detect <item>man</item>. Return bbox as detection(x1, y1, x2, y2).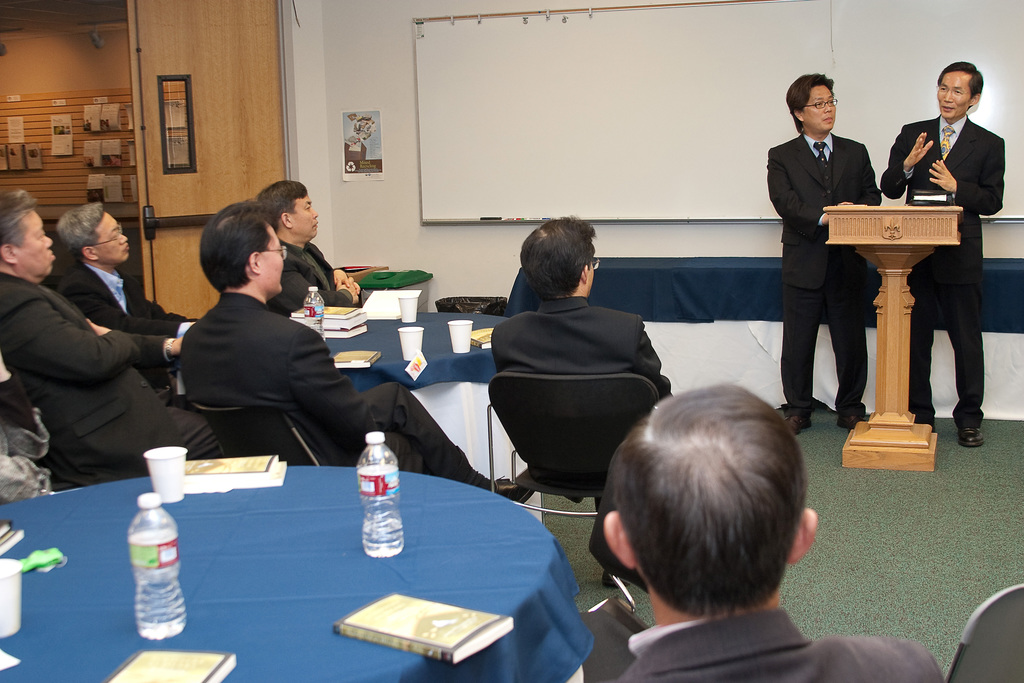
detection(492, 214, 672, 588).
